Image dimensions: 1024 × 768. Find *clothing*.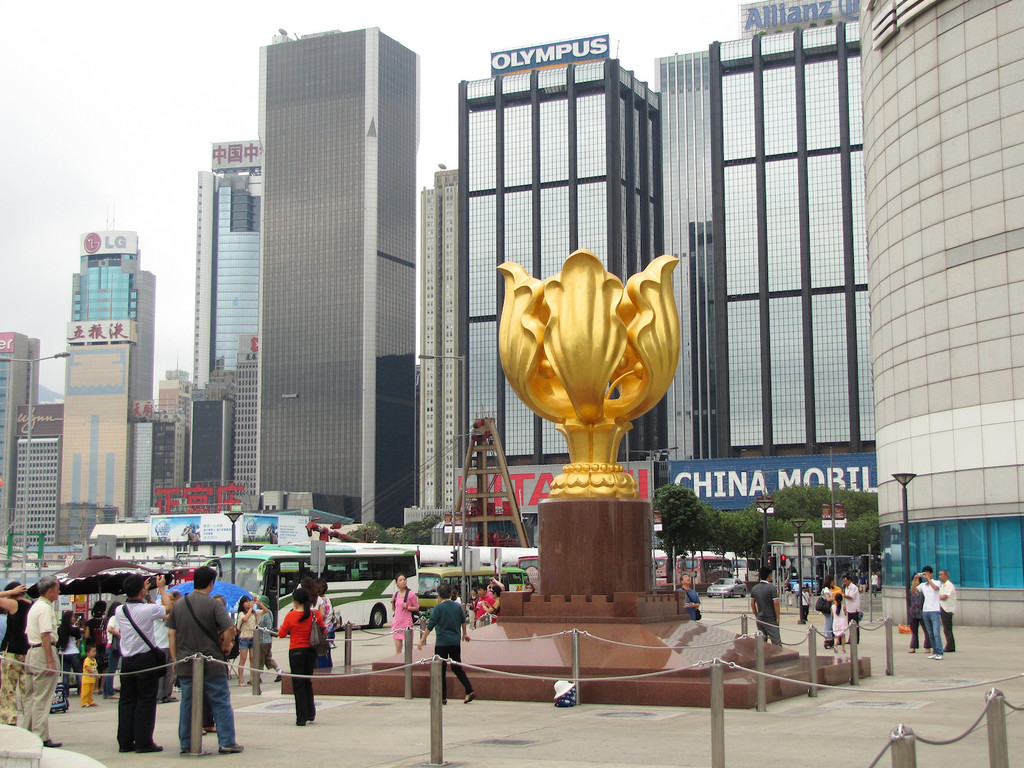
rect(844, 580, 861, 638).
